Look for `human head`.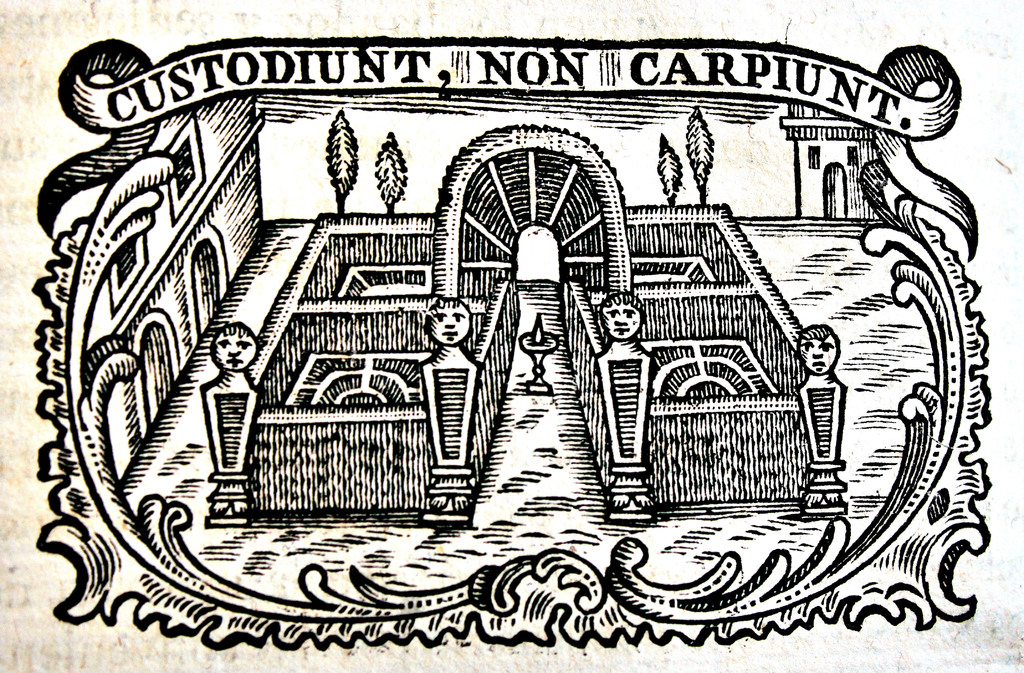
Found: region(426, 300, 474, 347).
